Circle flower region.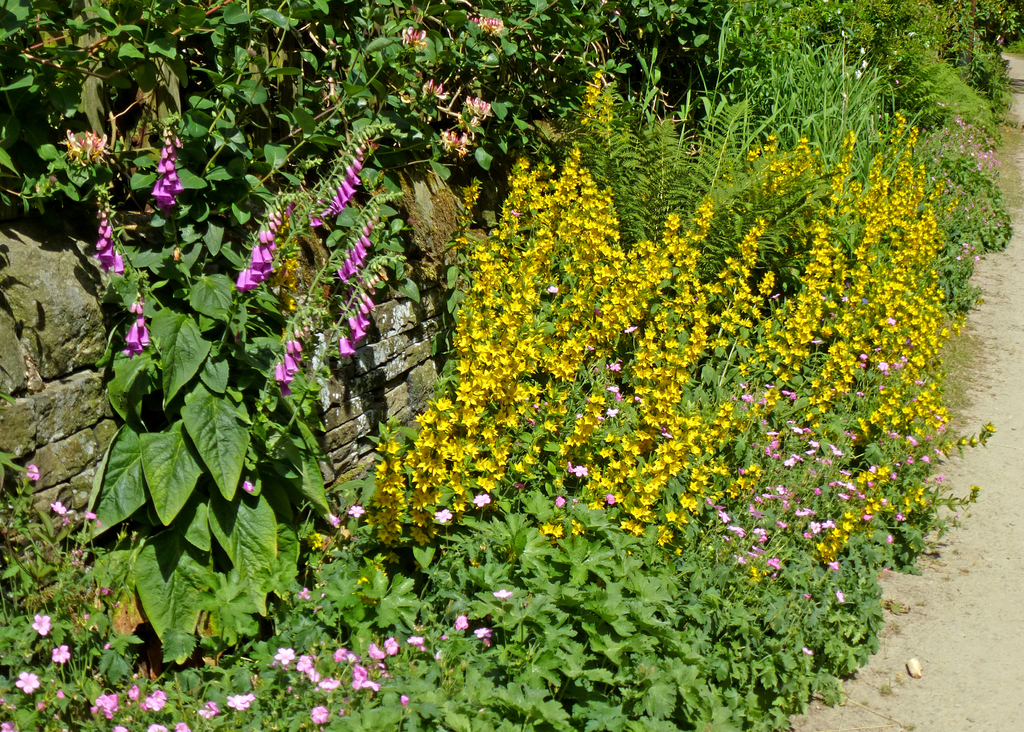
Region: bbox=(196, 704, 216, 719).
